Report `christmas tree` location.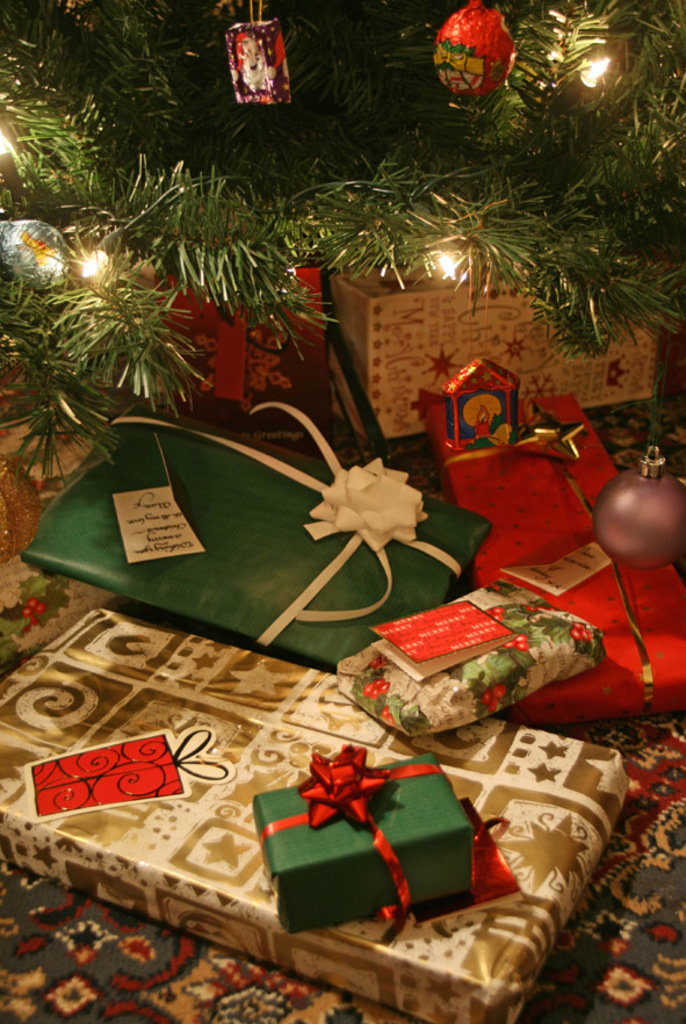
Report: 0 0 685 496.
